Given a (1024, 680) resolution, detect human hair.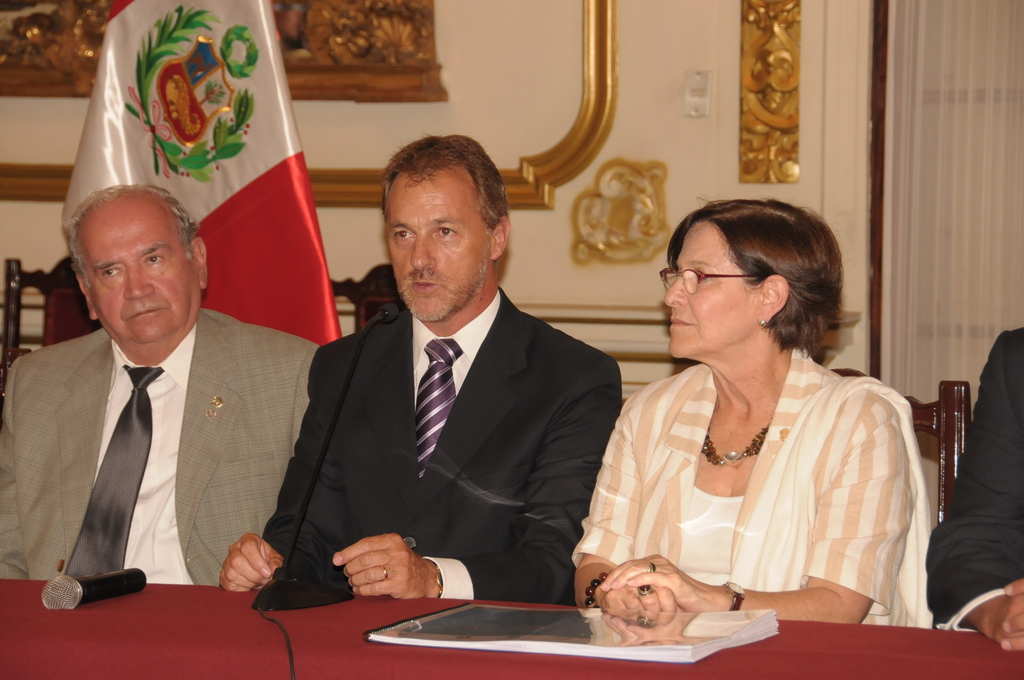
662, 201, 840, 361.
